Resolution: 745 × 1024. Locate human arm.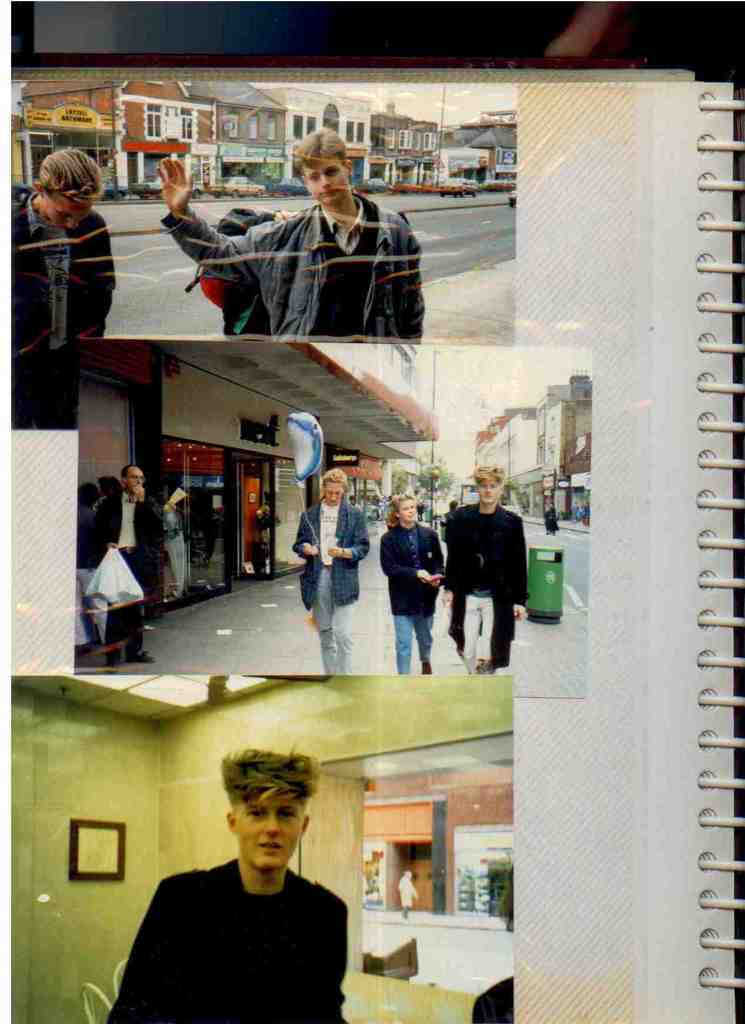
locate(324, 509, 374, 562).
